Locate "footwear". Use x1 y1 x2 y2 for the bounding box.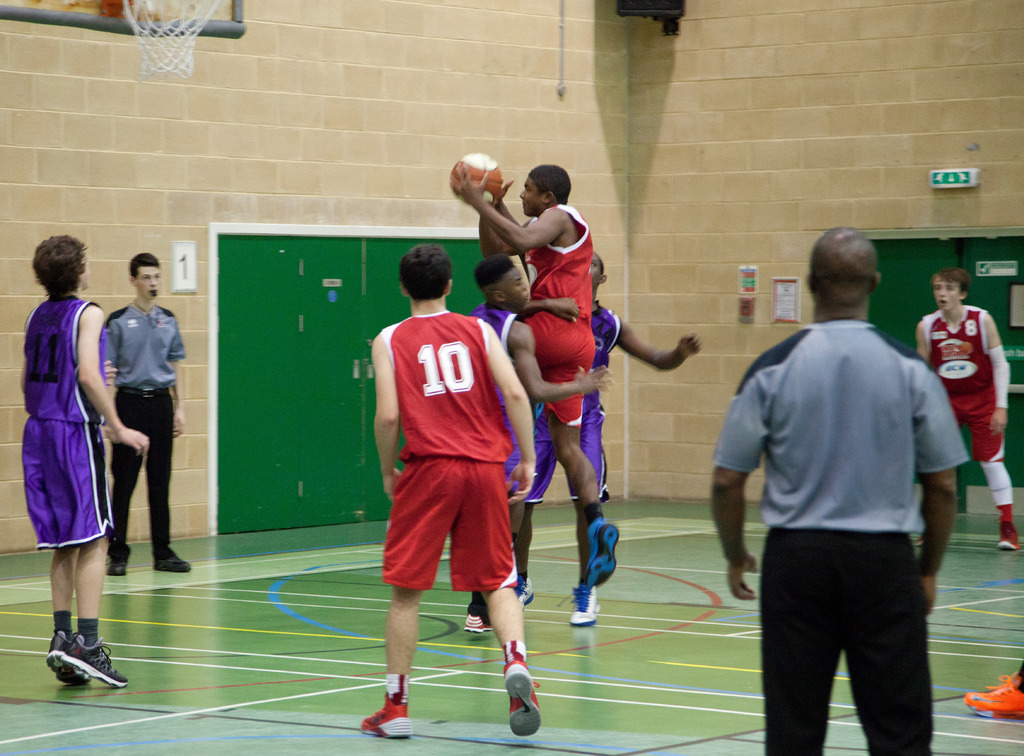
515 572 534 609.
